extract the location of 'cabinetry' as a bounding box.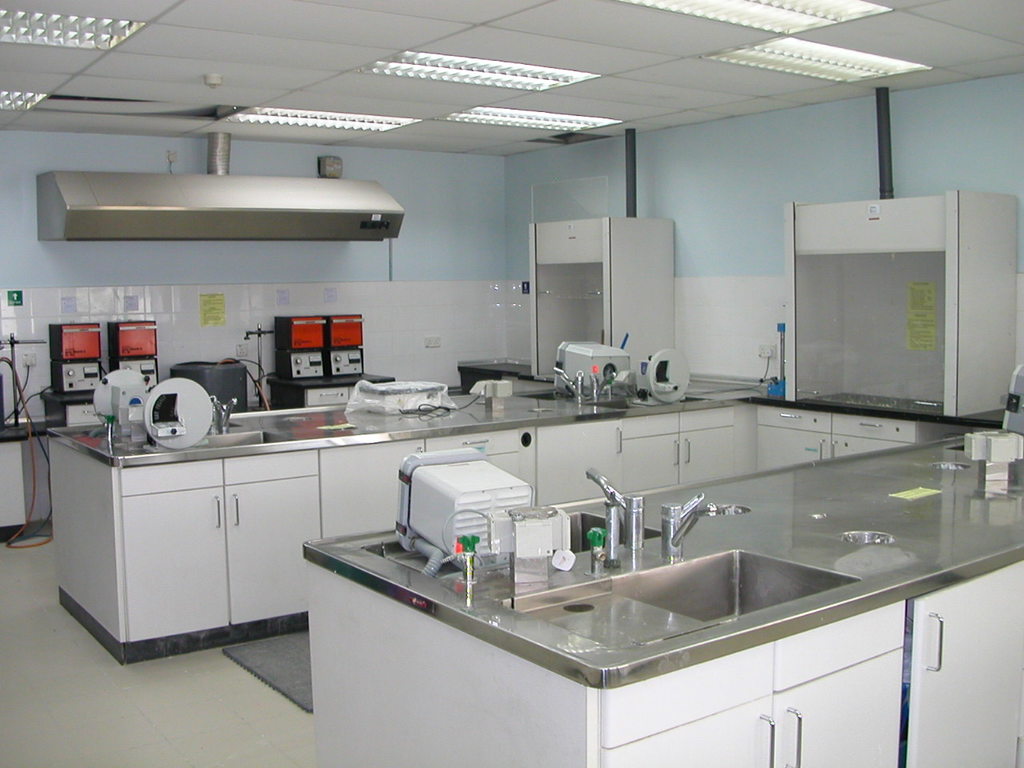
Rect(525, 218, 691, 378).
